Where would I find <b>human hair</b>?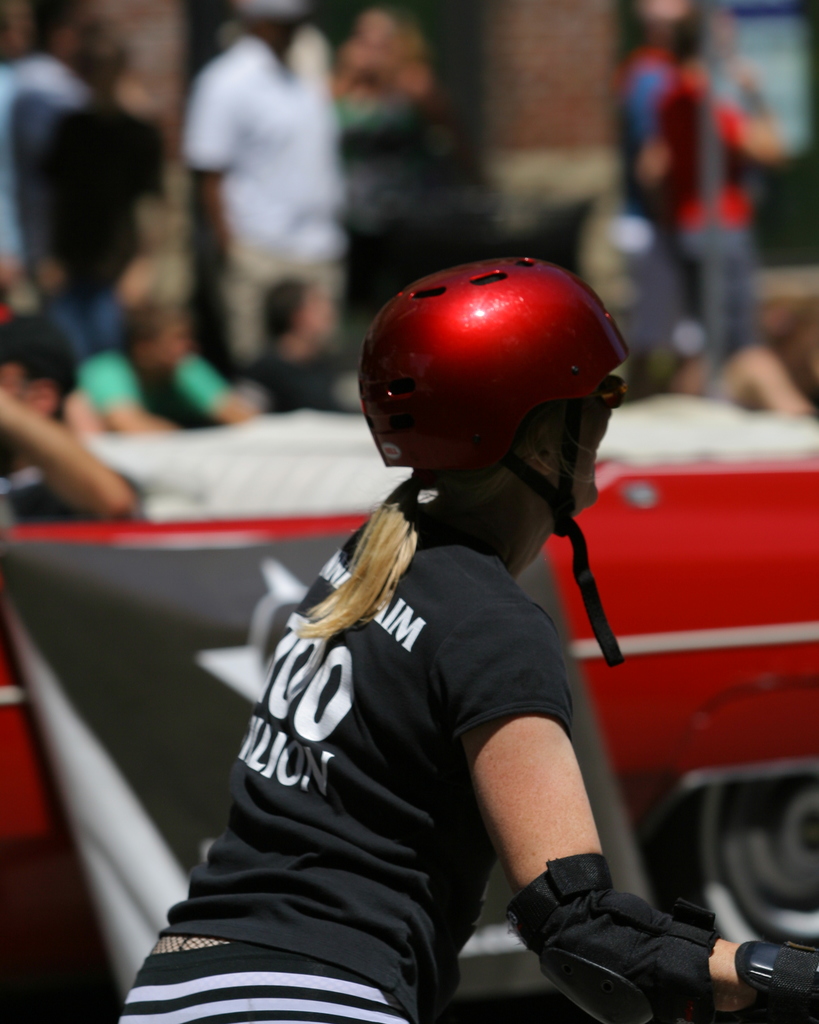
At region(257, 275, 311, 337).
